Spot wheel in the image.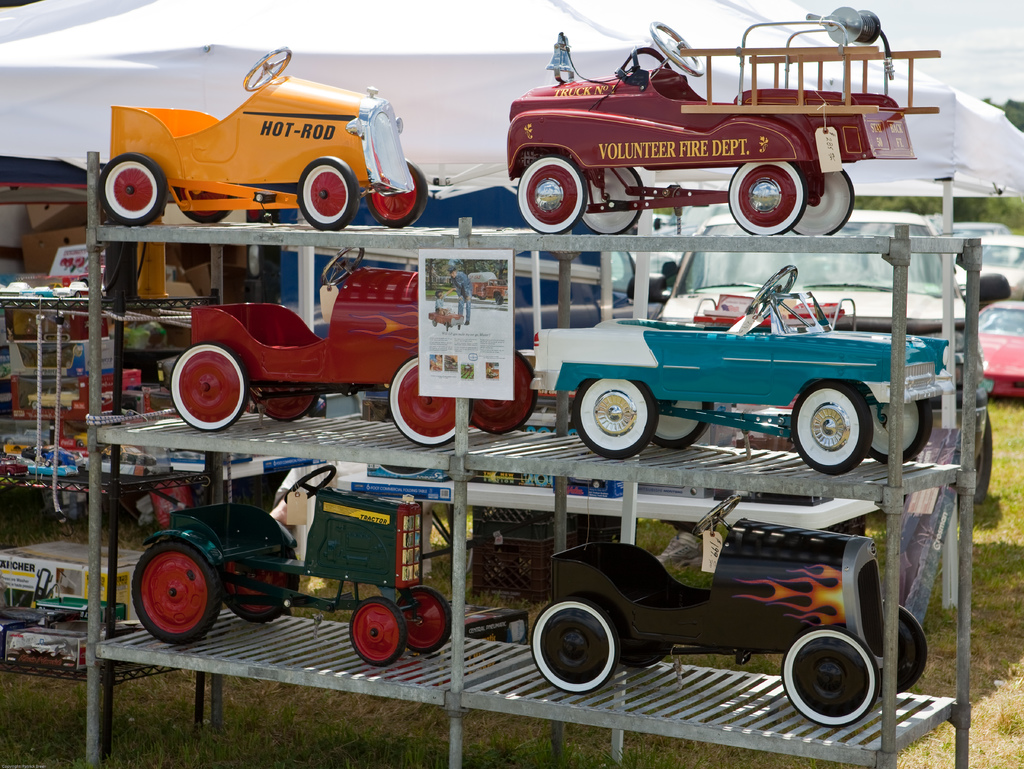
wheel found at detection(259, 385, 319, 424).
